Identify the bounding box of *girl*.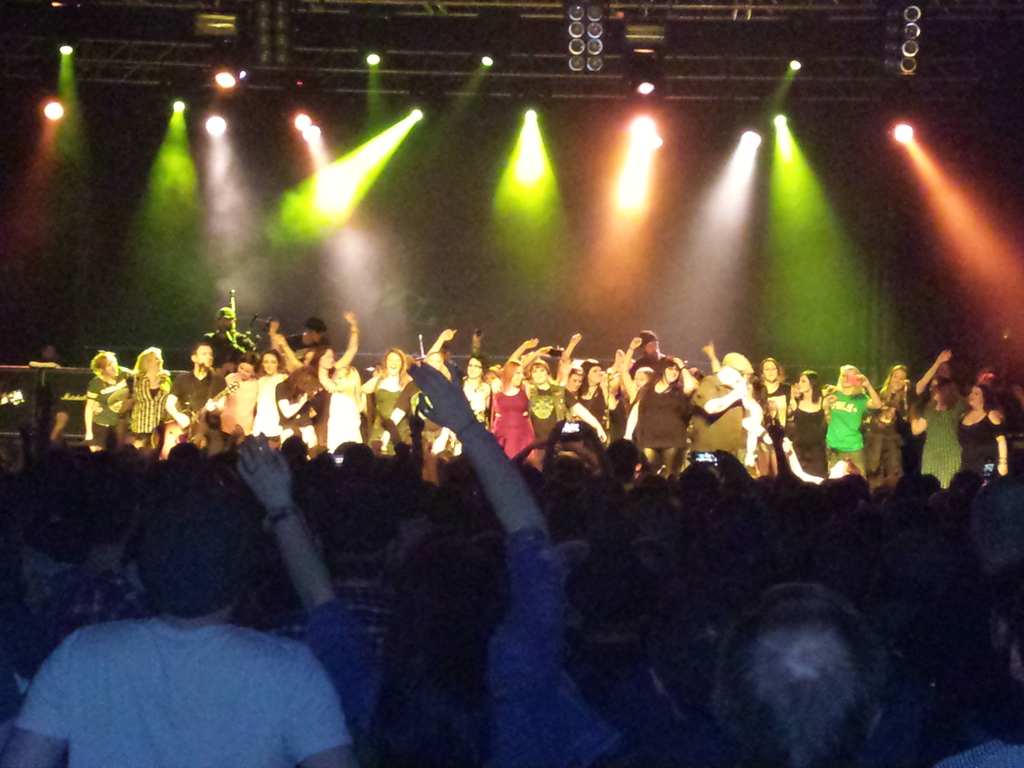
crop(277, 311, 358, 450).
